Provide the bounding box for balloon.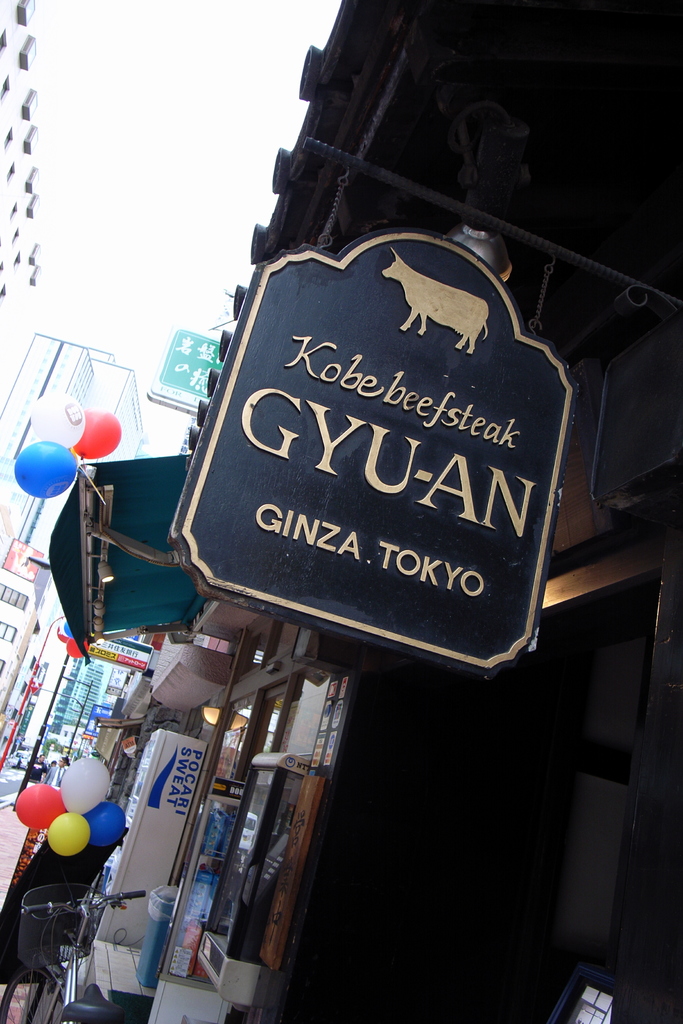
bbox=(48, 808, 88, 860).
